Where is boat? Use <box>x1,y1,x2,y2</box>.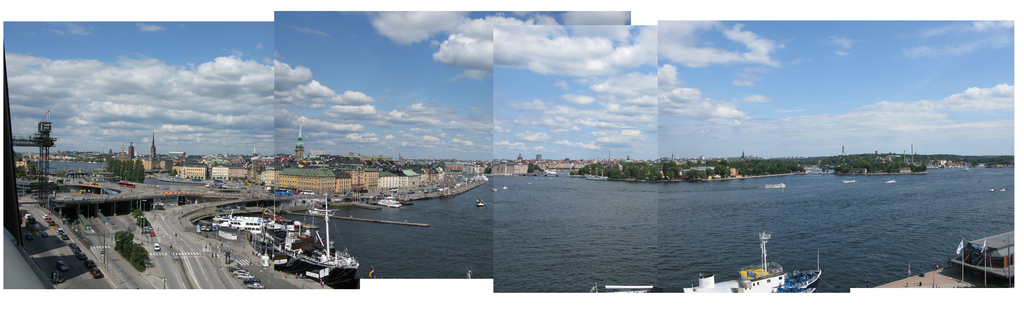
<box>378,192,404,210</box>.
